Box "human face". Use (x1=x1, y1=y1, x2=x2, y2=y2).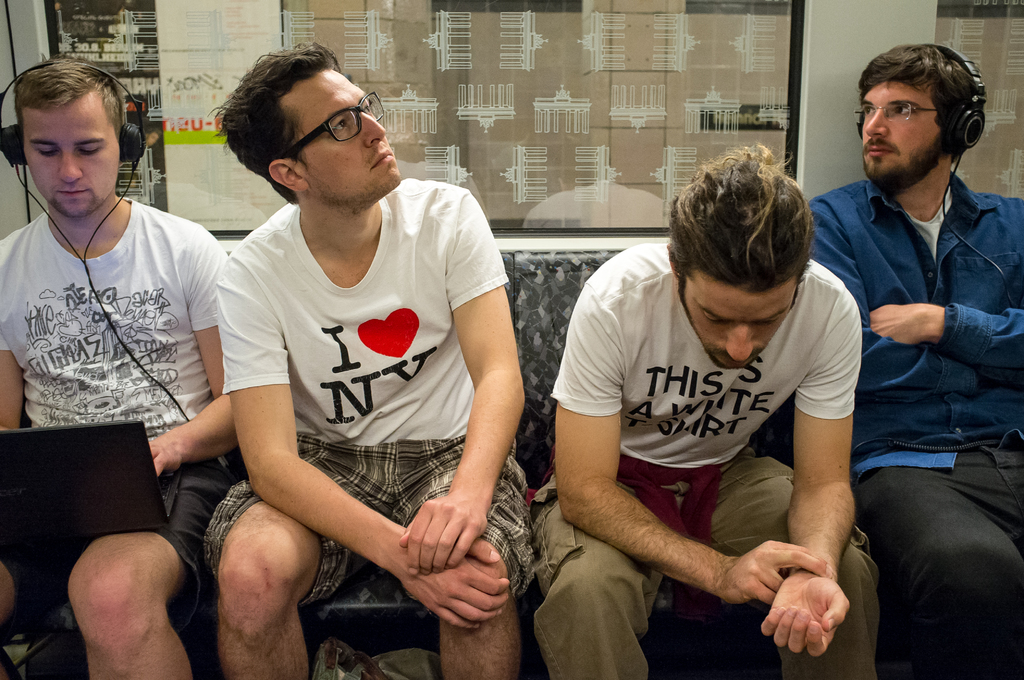
(x1=863, y1=80, x2=940, y2=170).
